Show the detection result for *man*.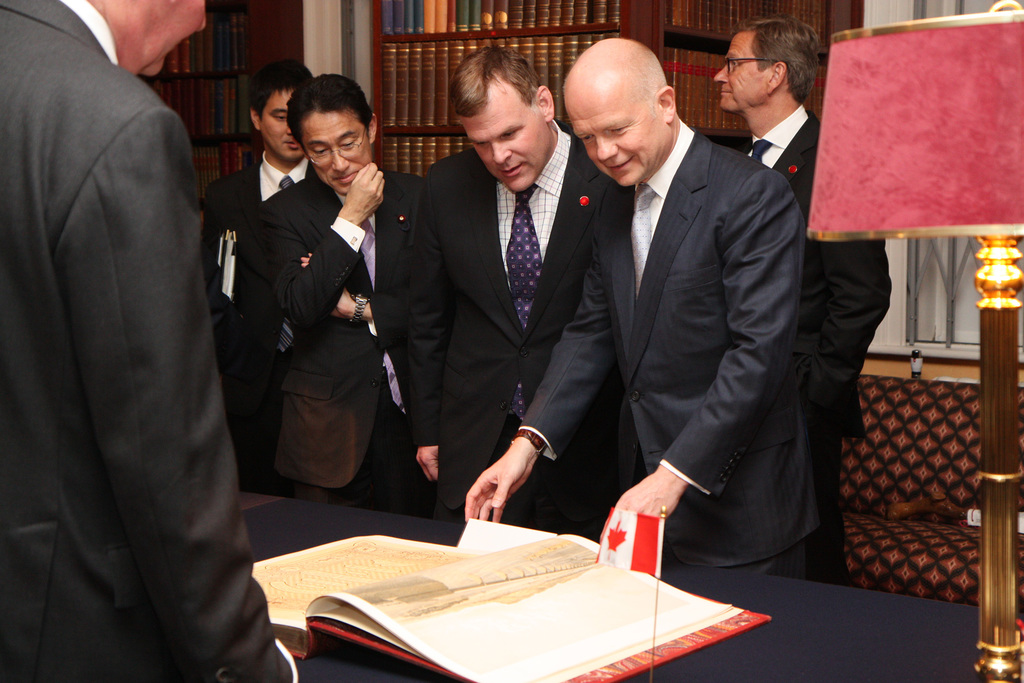
(x1=412, y1=44, x2=631, y2=514).
